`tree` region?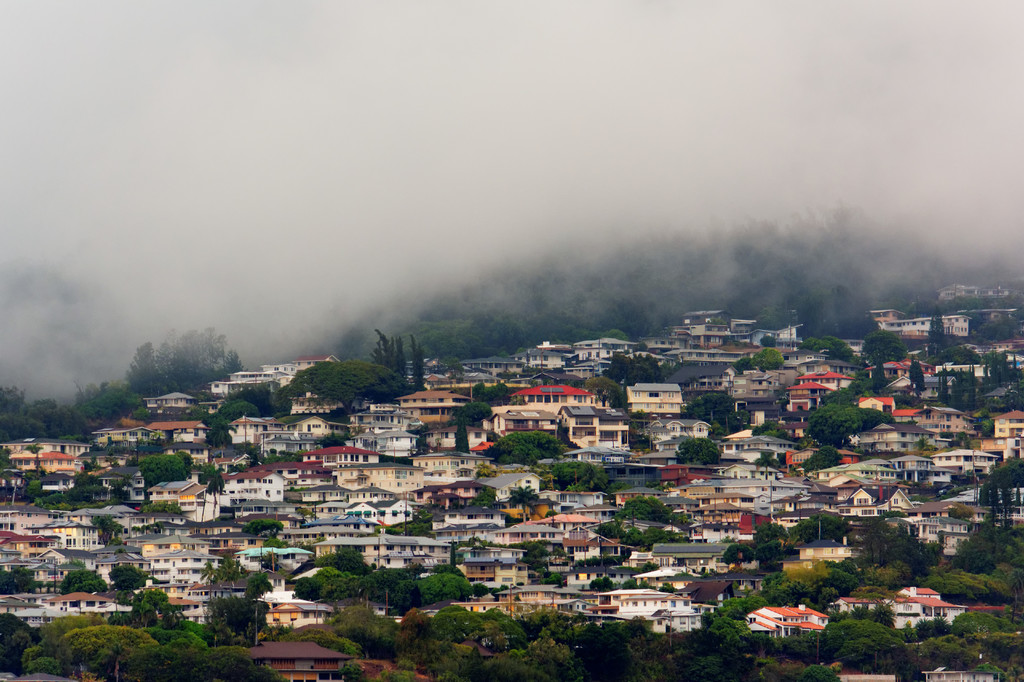
920:615:956:642
